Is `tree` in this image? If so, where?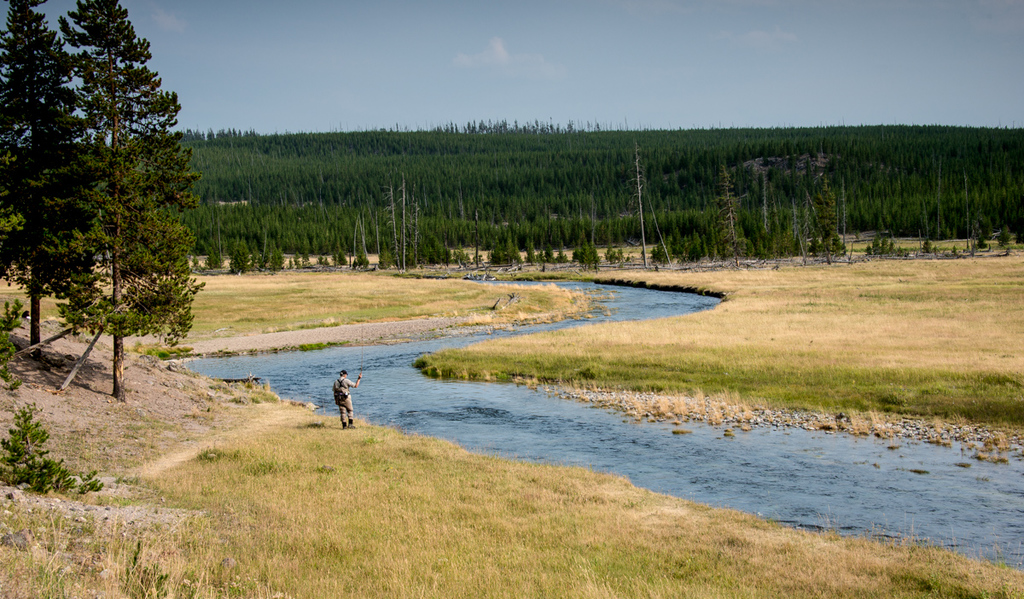
Yes, at 894,201,915,237.
